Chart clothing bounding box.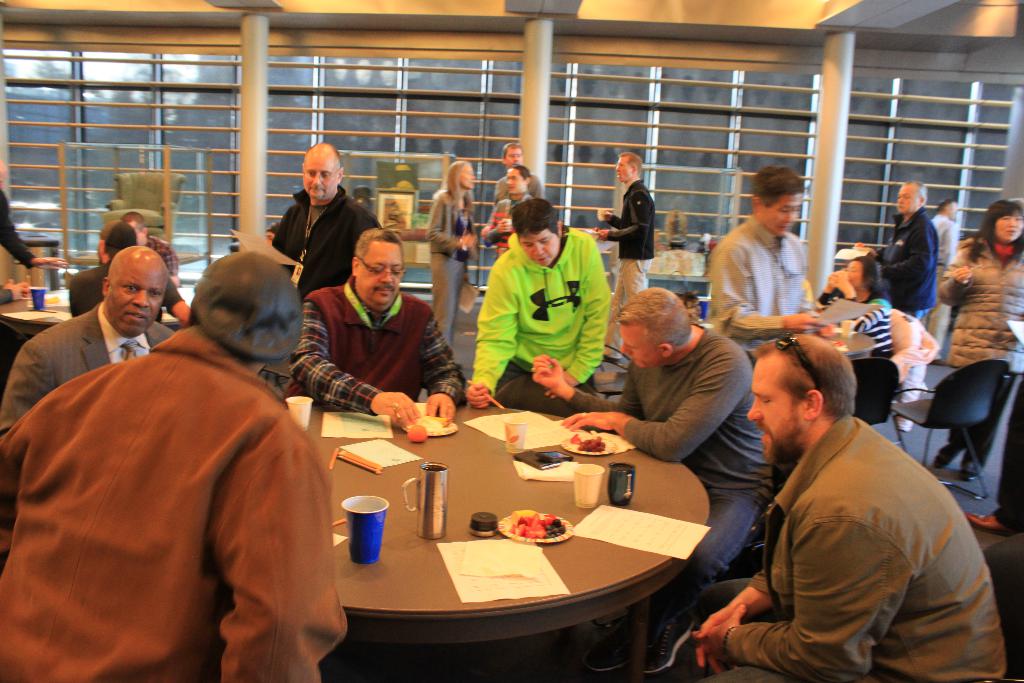
Charted: [x1=938, y1=231, x2=1023, y2=373].
